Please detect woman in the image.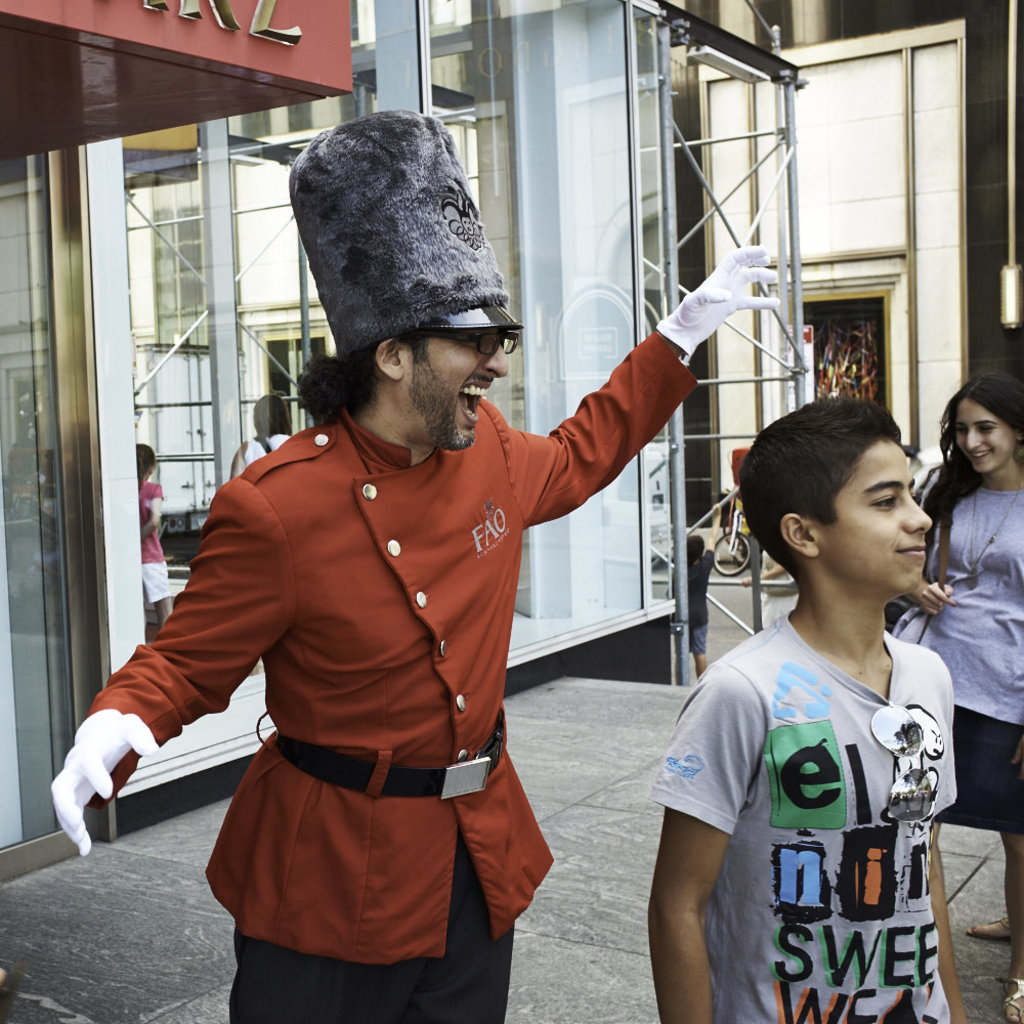
bbox(887, 373, 1023, 1023).
